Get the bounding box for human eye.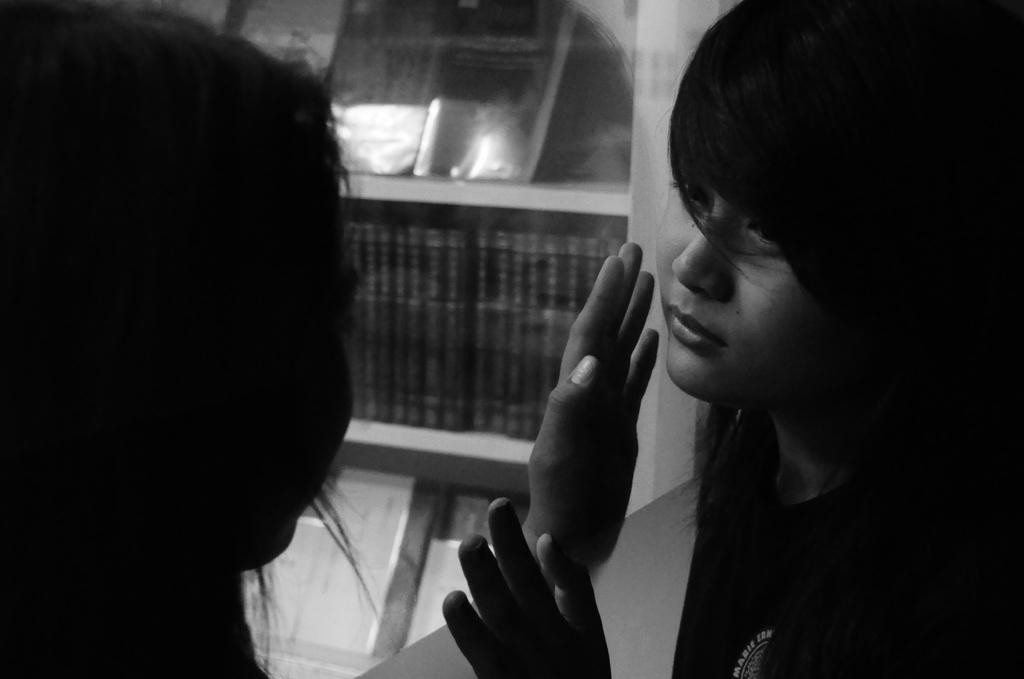
{"x1": 740, "y1": 214, "x2": 784, "y2": 260}.
